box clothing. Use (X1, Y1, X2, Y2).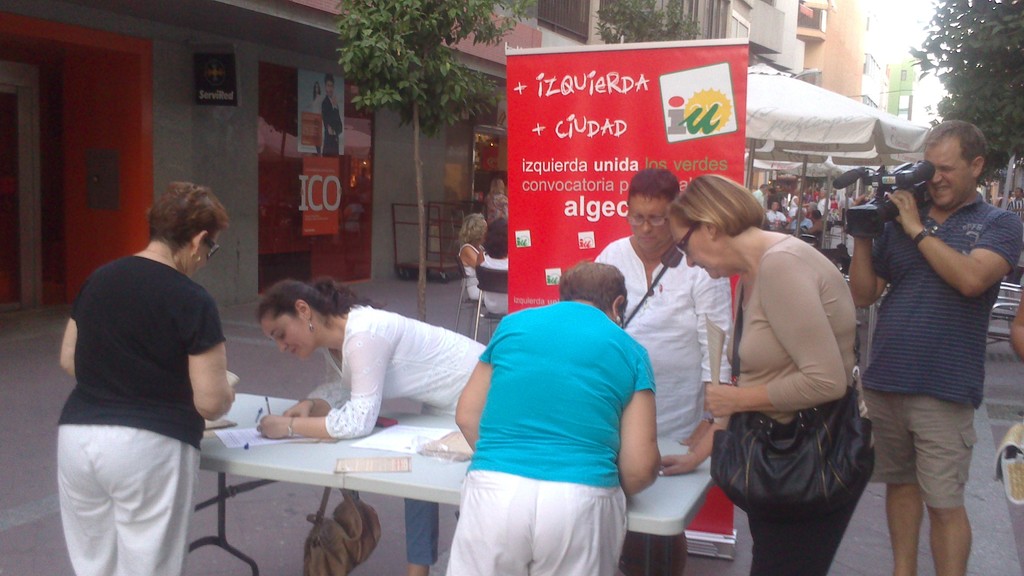
(594, 228, 735, 534).
